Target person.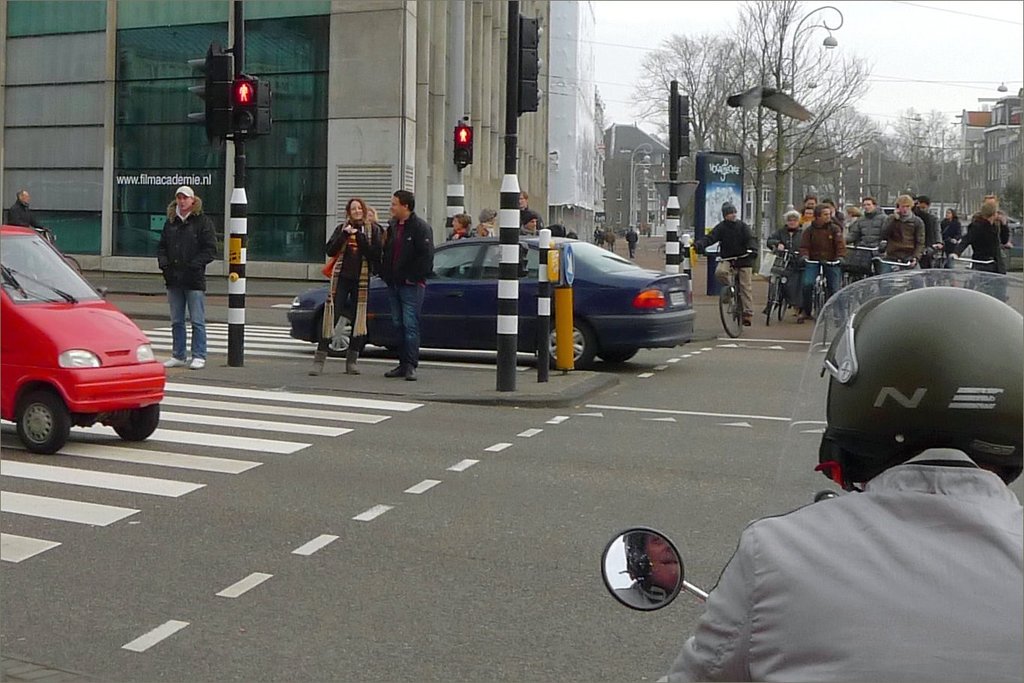
Target region: select_region(608, 232, 616, 246).
